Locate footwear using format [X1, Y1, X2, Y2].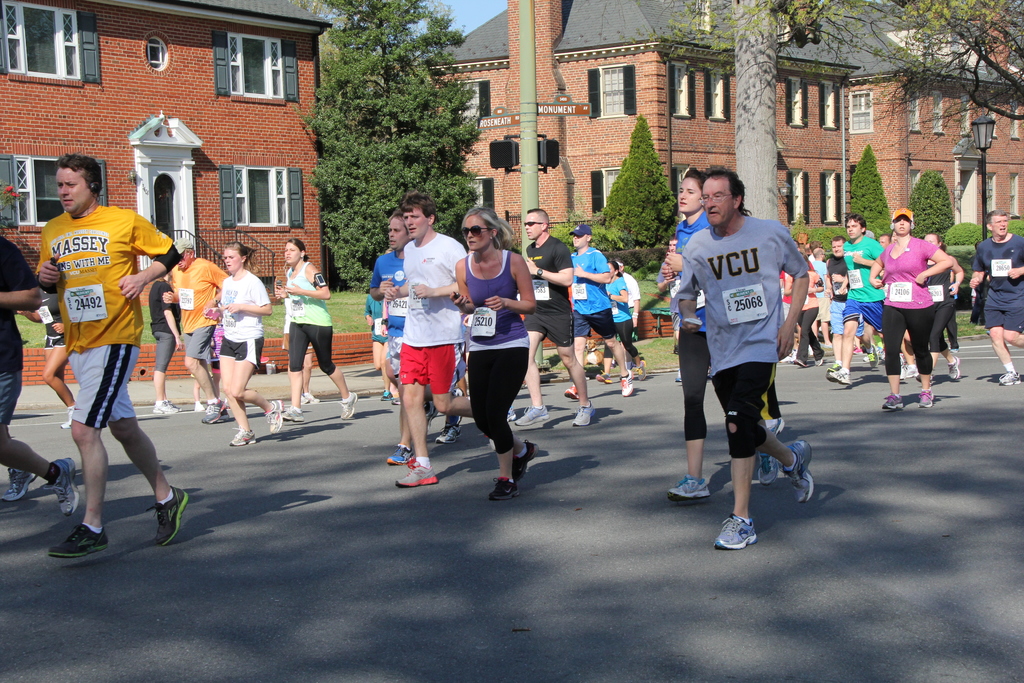
[57, 402, 74, 429].
